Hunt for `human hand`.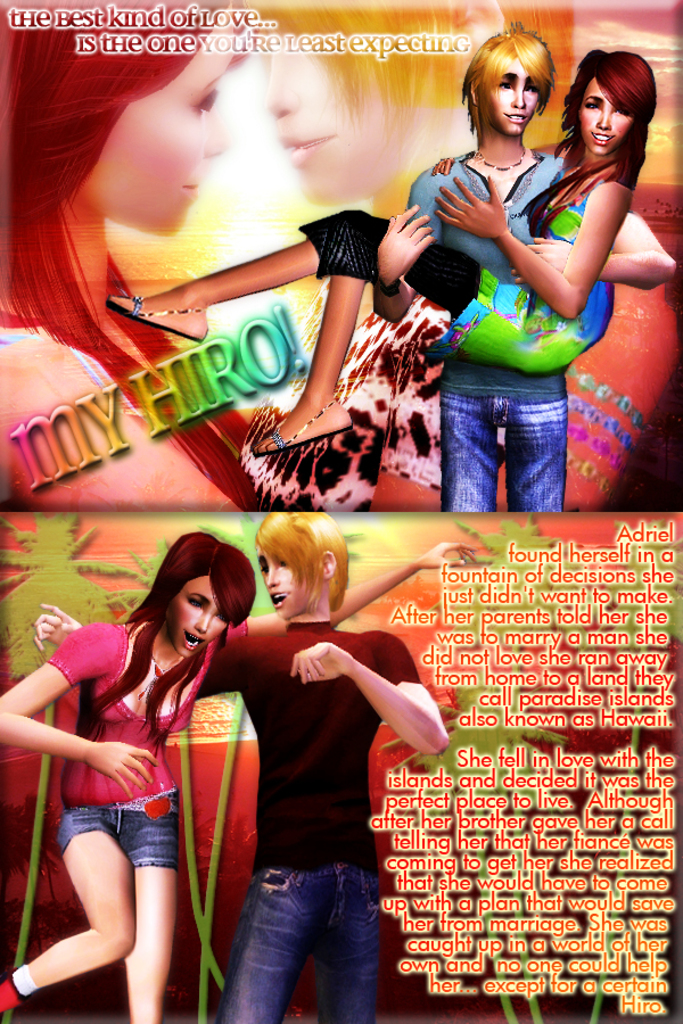
Hunted down at crop(434, 172, 509, 241).
